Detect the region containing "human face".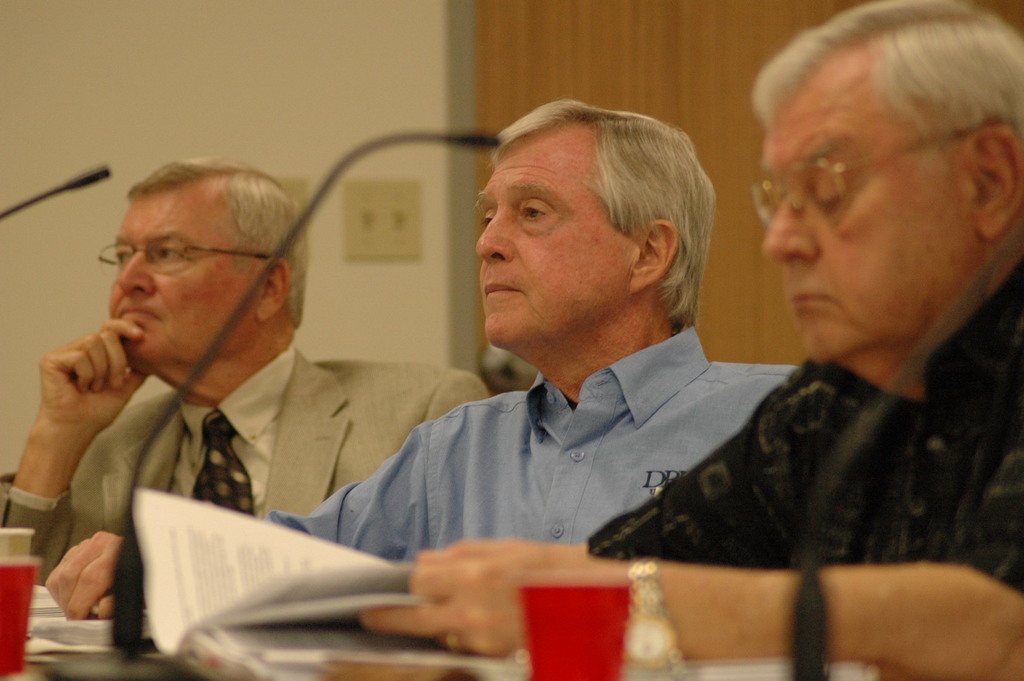
[x1=107, y1=190, x2=257, y2=369].
